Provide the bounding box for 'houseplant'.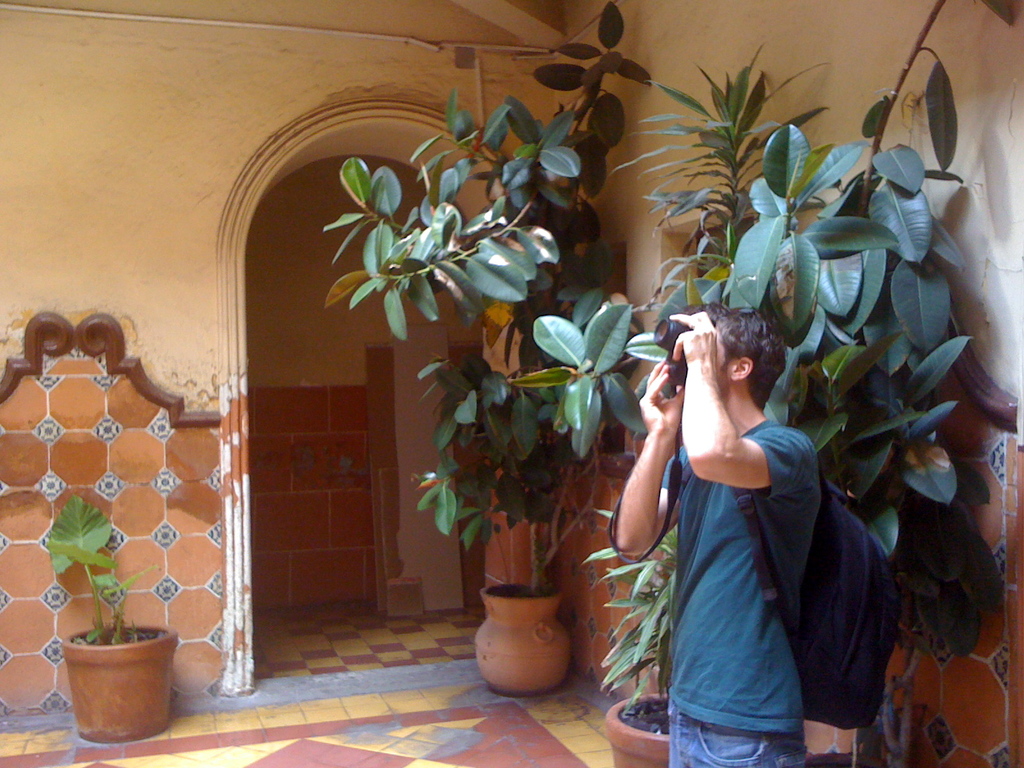
rect(505, 0, 1016, 767).
